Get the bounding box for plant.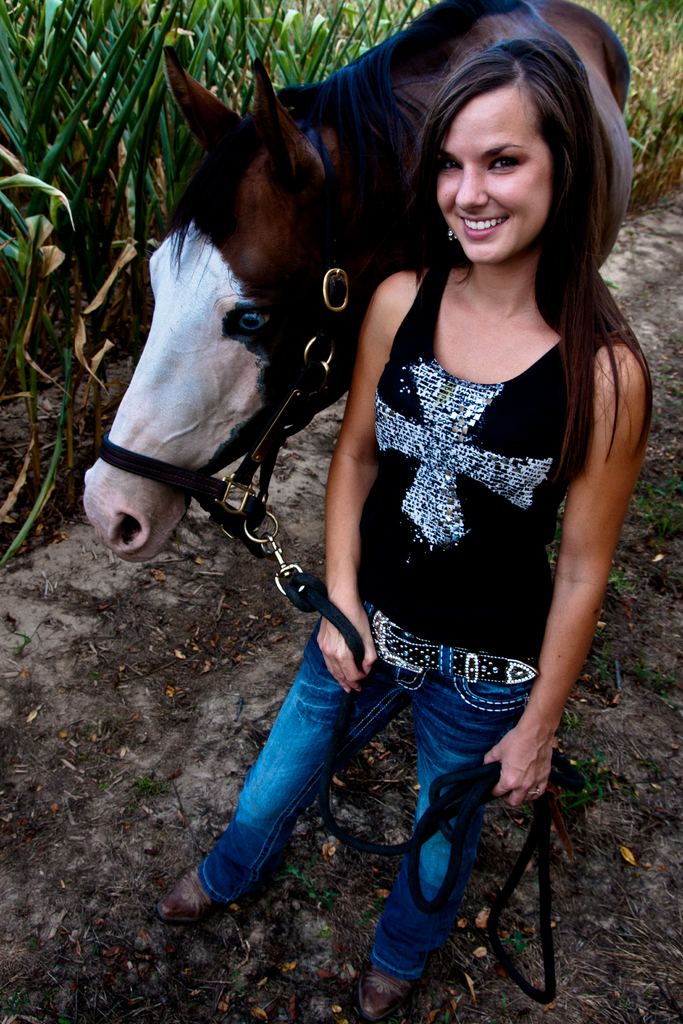
288/861/336/905.
